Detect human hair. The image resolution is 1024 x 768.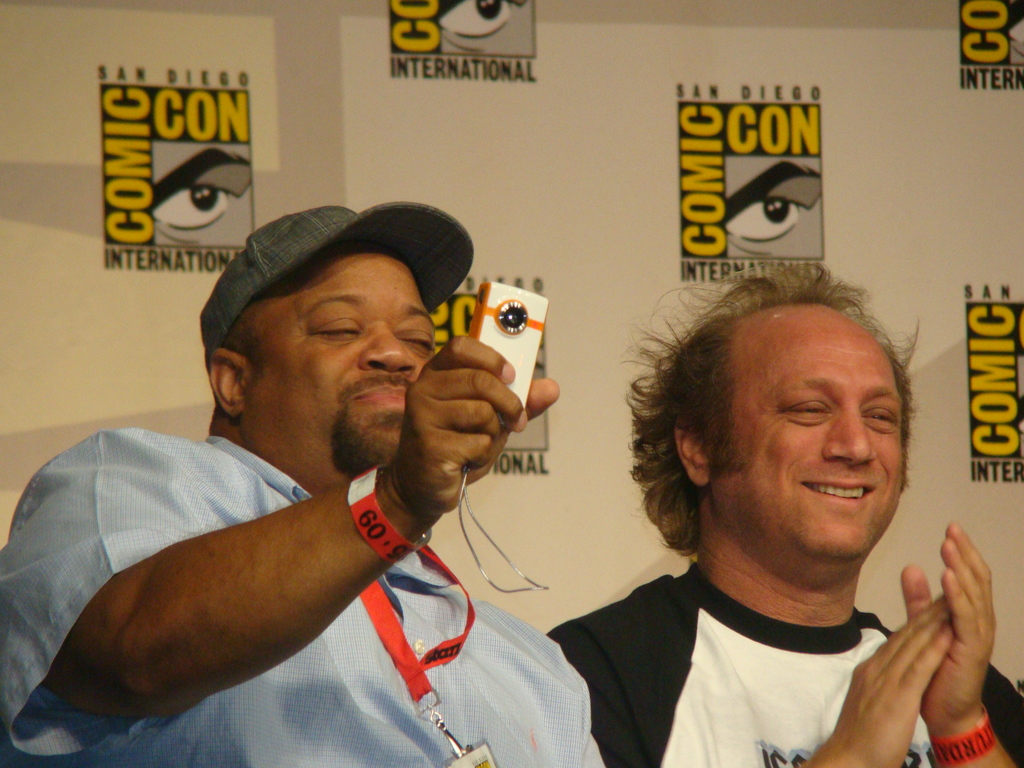
detection(663, 278, 918, 576).
